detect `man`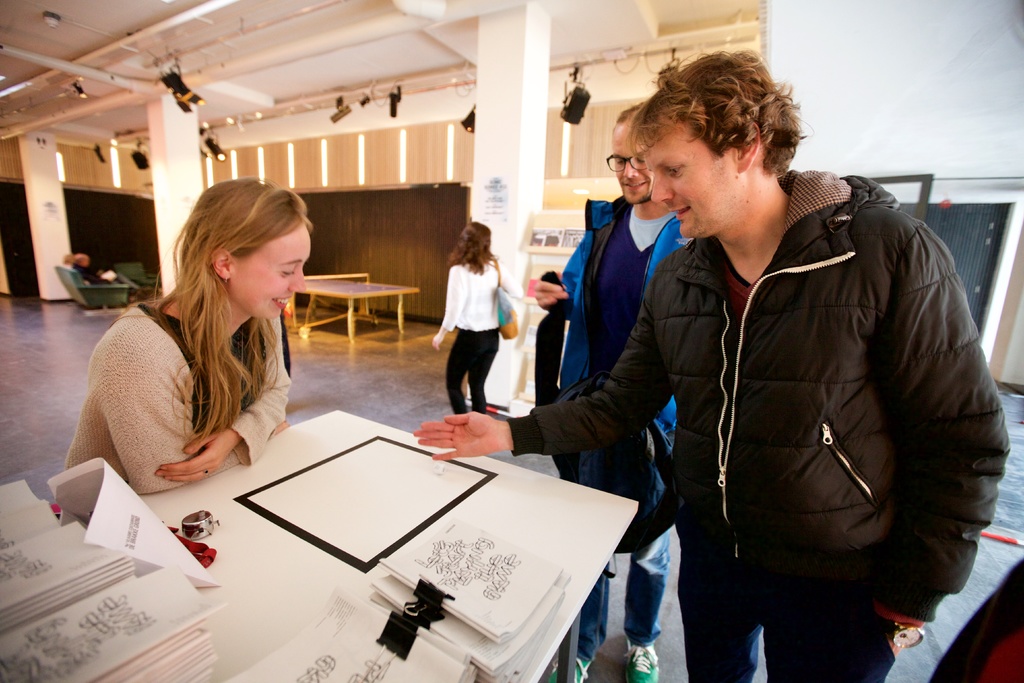
crop(534, 88, 690, 682)
